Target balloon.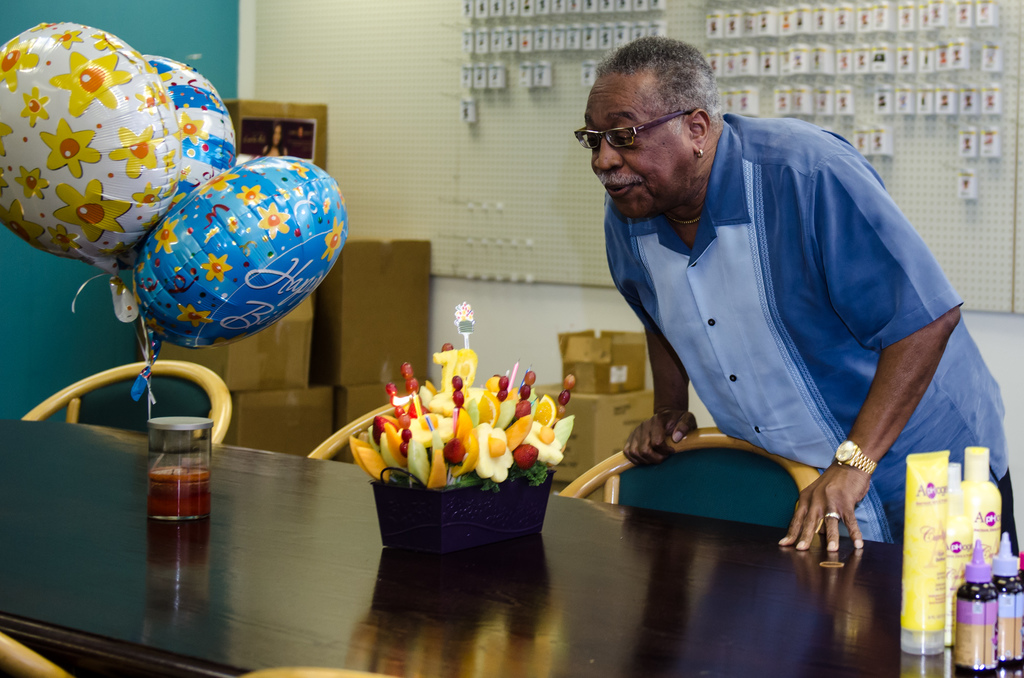
Target region: <bbox>0, 20, 186, 285</bbox>.
